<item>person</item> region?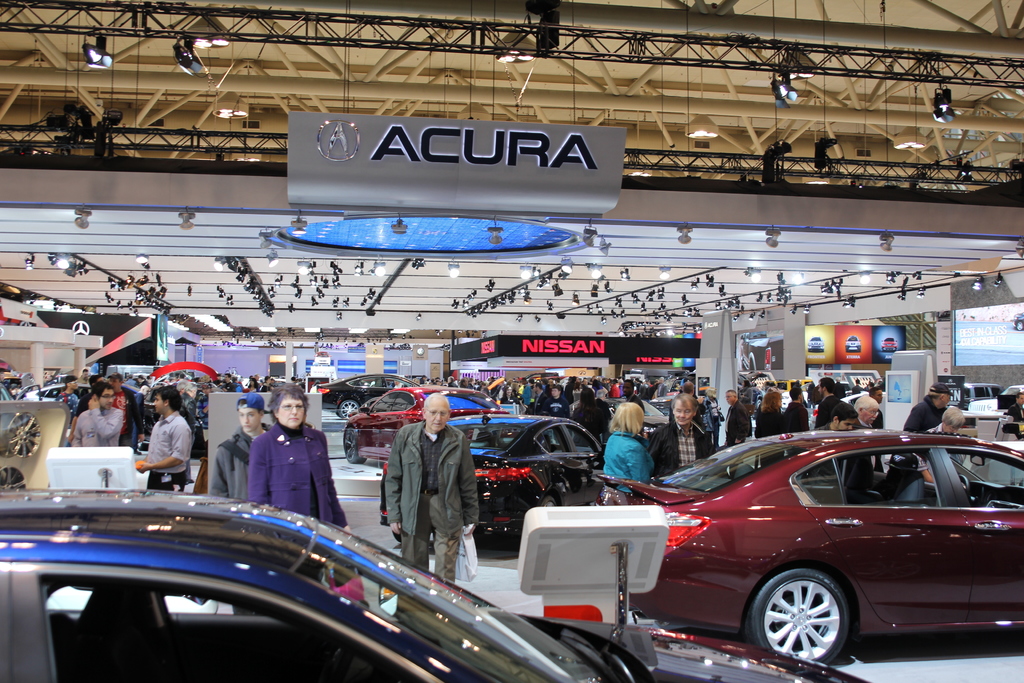
(854,387,878,434)
